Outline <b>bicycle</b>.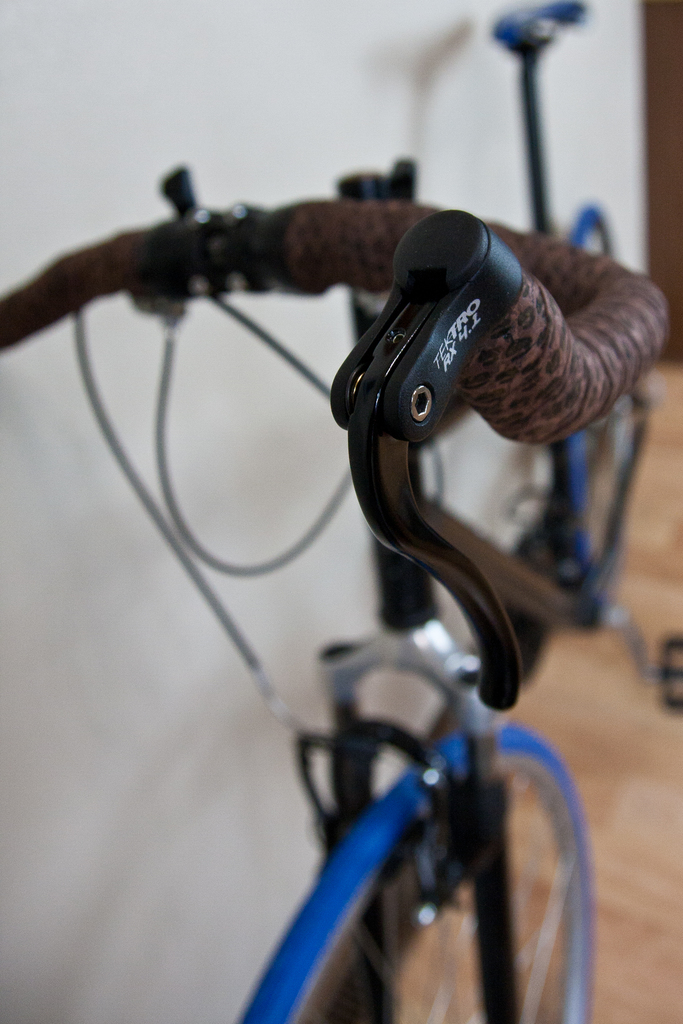
Outline: (0,10,682,1023).
